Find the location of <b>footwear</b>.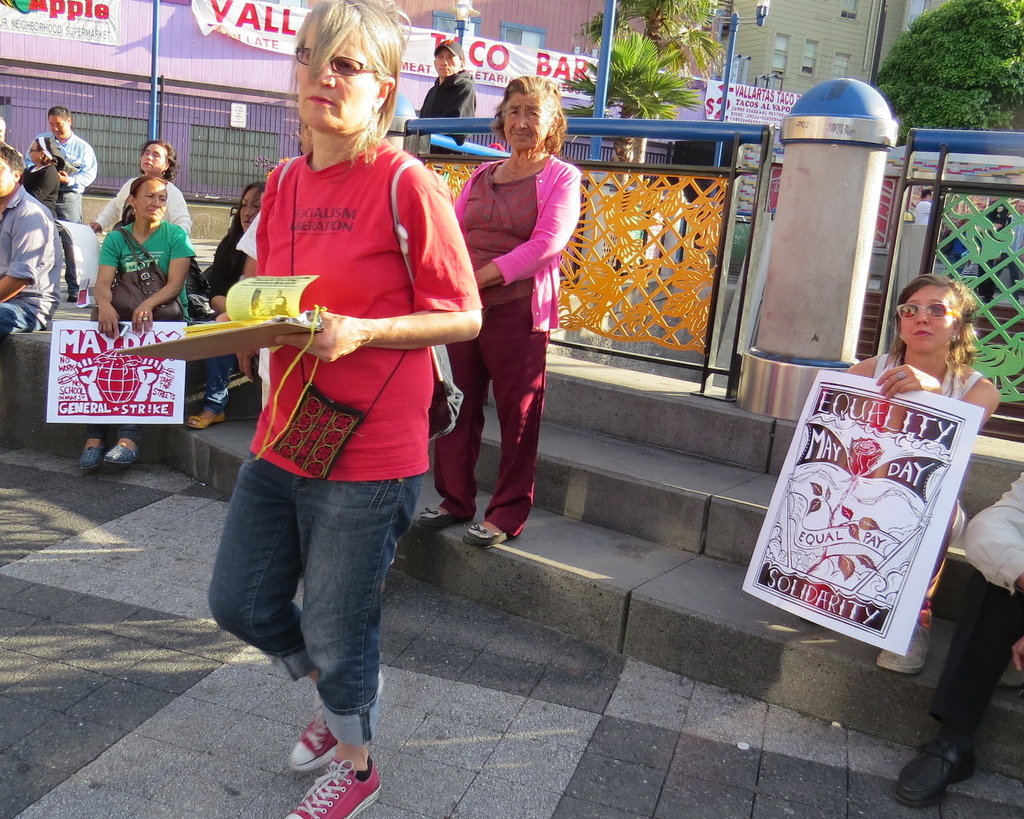
Location: box=[283, 761, 382, 818].
